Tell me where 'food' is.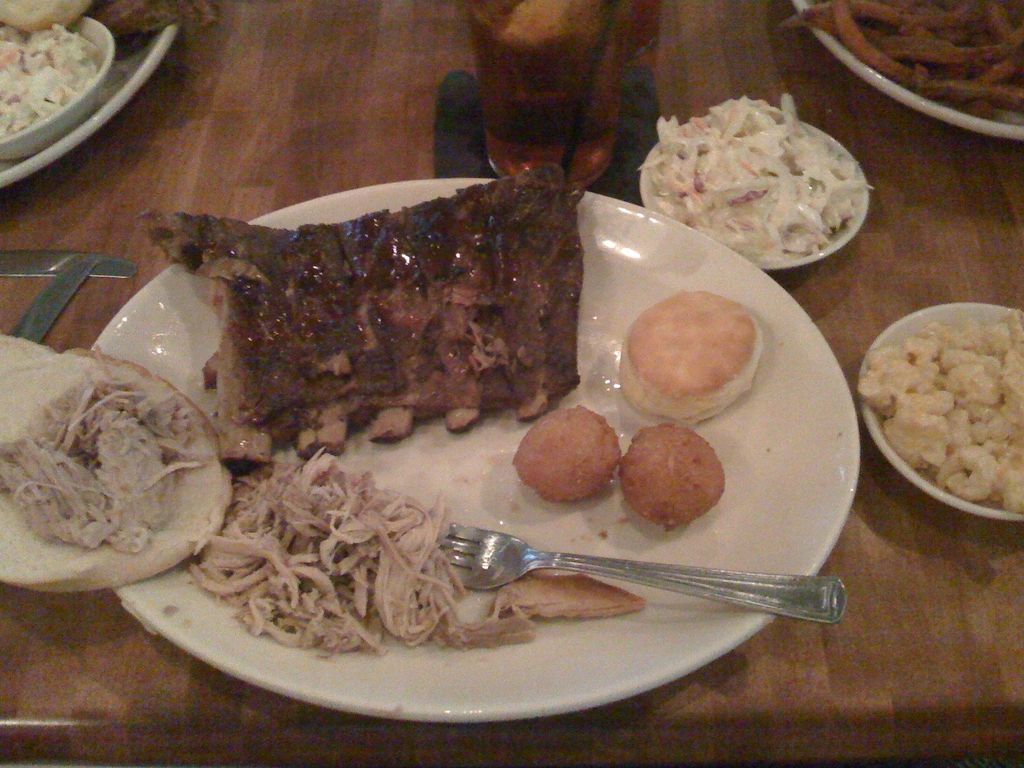
'food' is at crop(613, 288, 767, 430).
